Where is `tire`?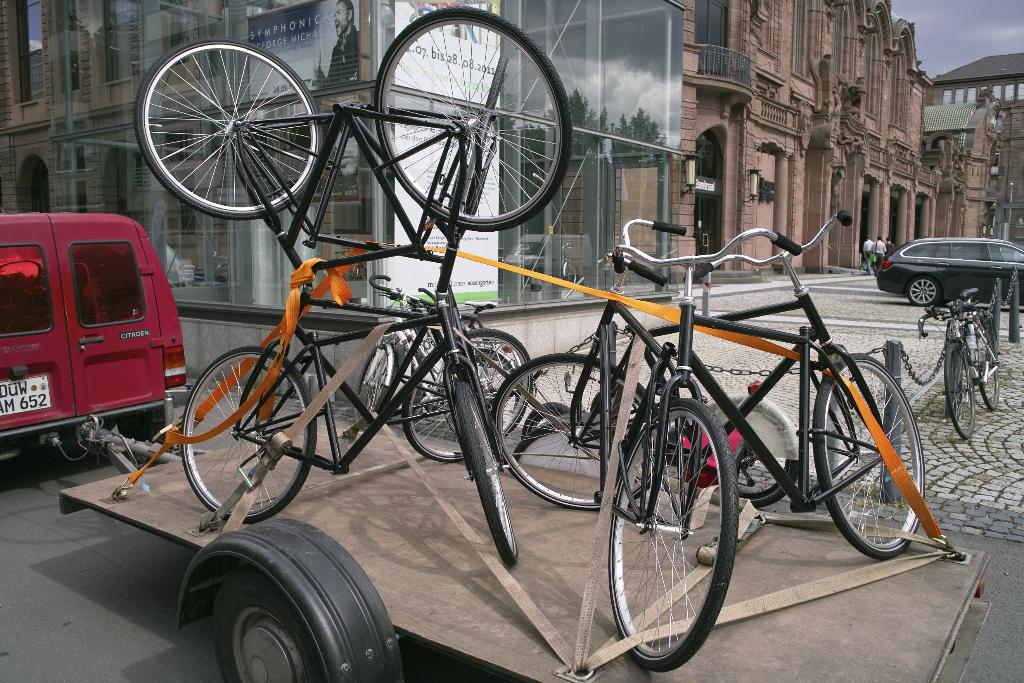
132 40 321 222.
